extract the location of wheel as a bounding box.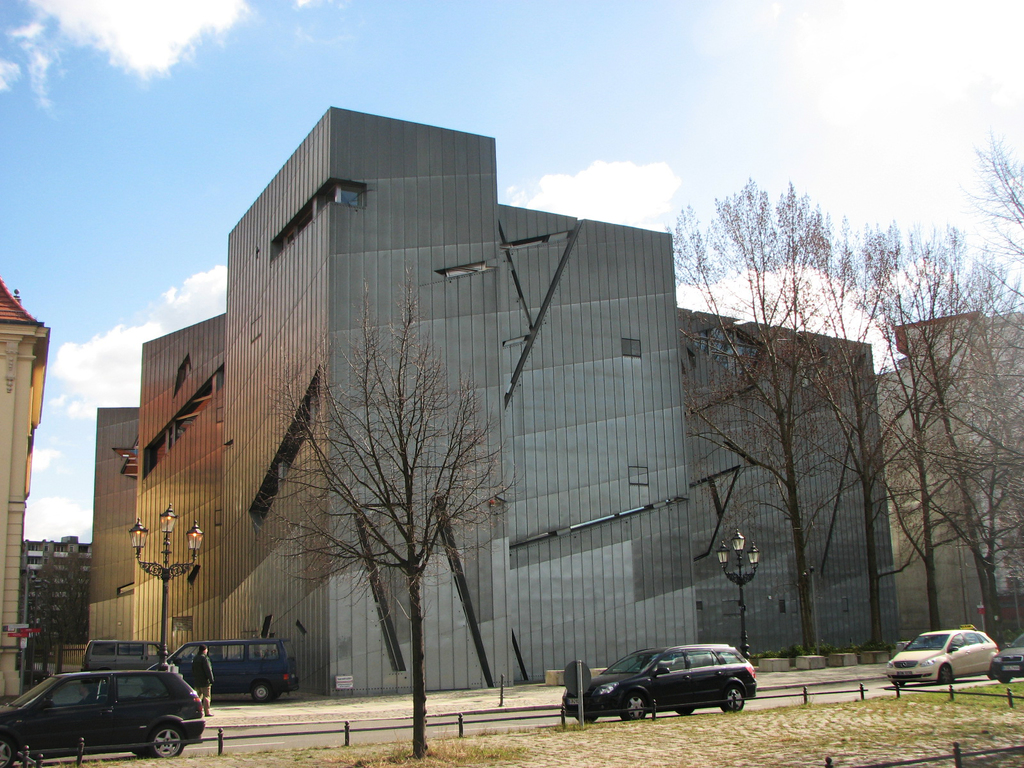
621:694:644:720.
